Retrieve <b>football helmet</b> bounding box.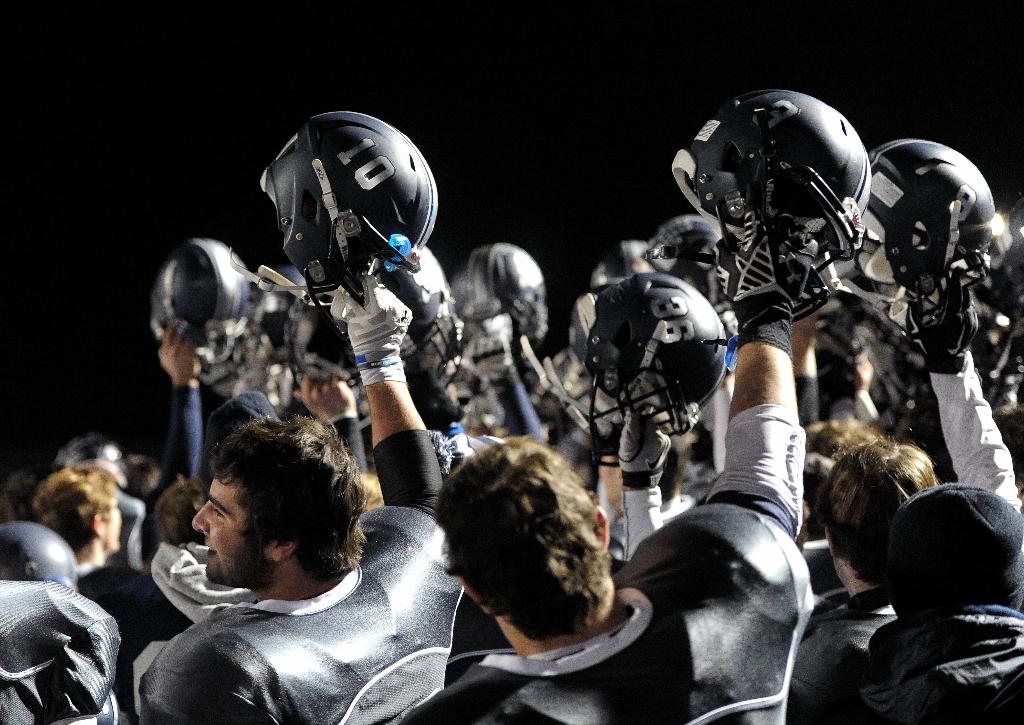
Bounding box: [983, 194, 1023, 360].
